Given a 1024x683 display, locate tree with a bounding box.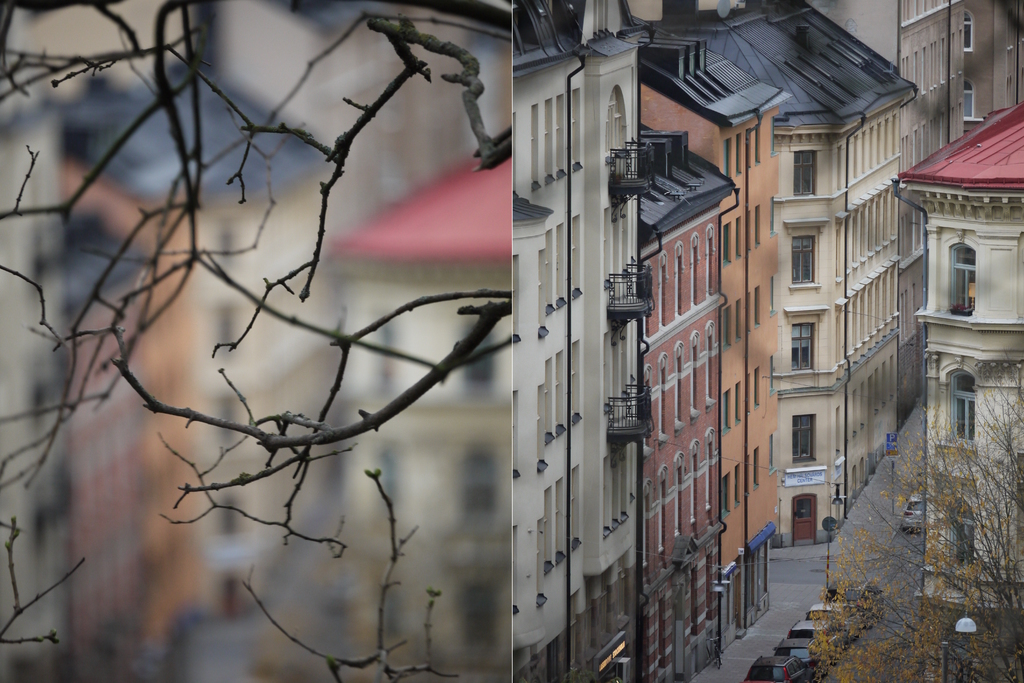
Located: (x1=0, y1=0, x2=511, y2=682).
